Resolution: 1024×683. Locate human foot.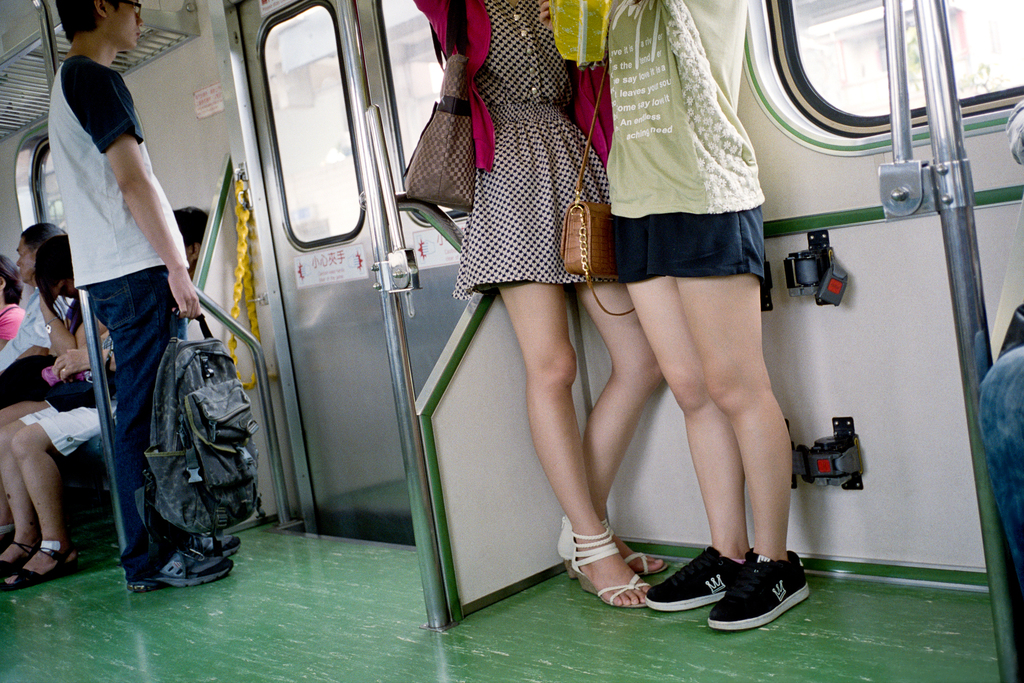
box=[119, 529, 233, 595].
